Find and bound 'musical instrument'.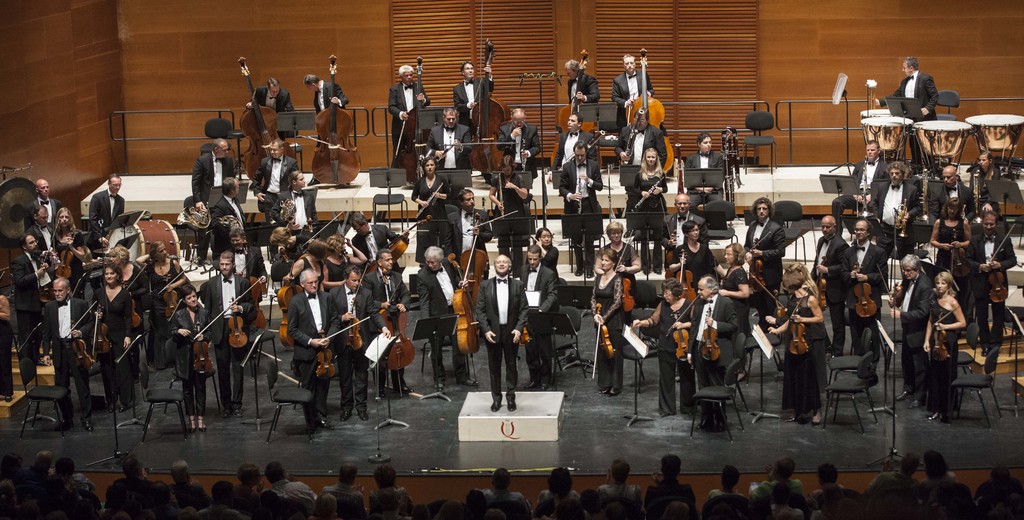
Bound: x1=660 y1=197 x2=682 y2=283.
